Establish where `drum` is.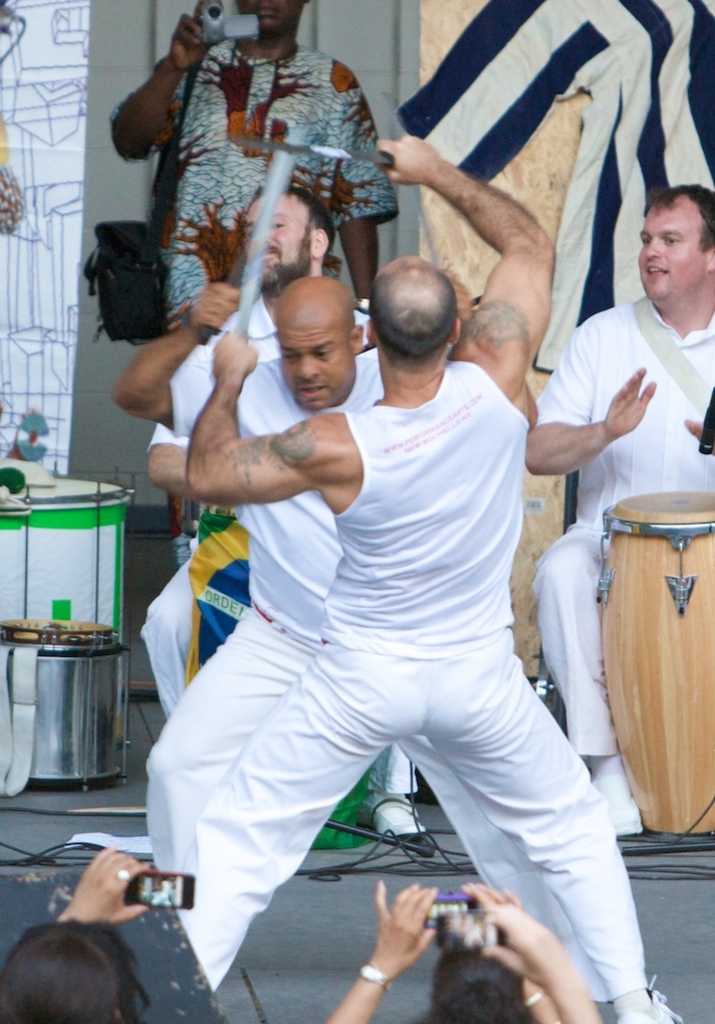
Established at bbox=[0, 498, 27, 623].
